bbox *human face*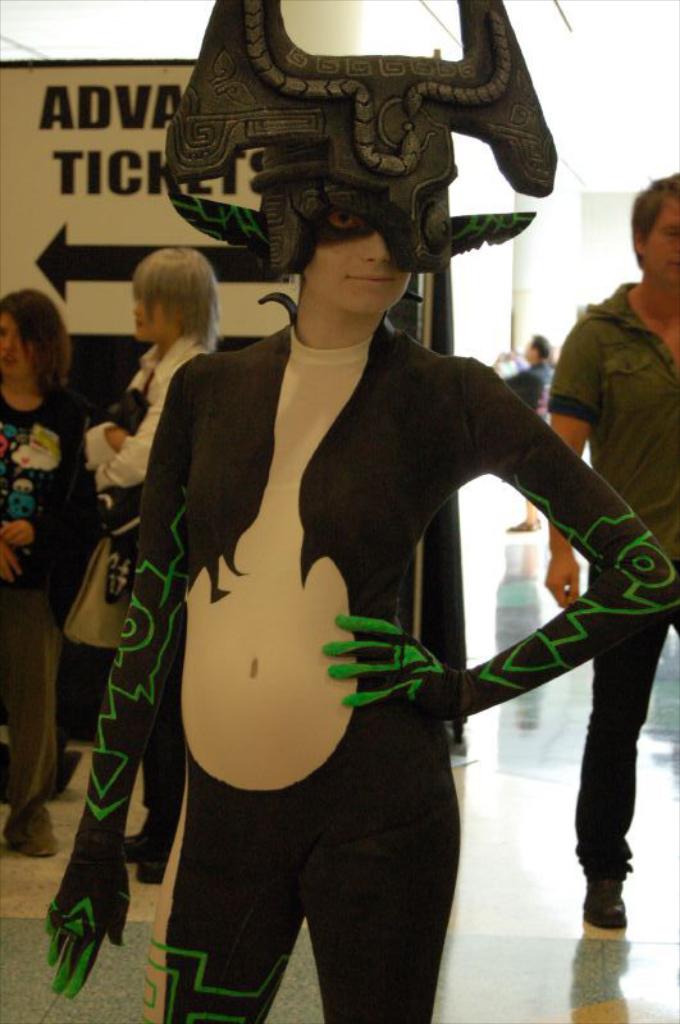
(x1=305, y1=206, x2=412, y2=312)
